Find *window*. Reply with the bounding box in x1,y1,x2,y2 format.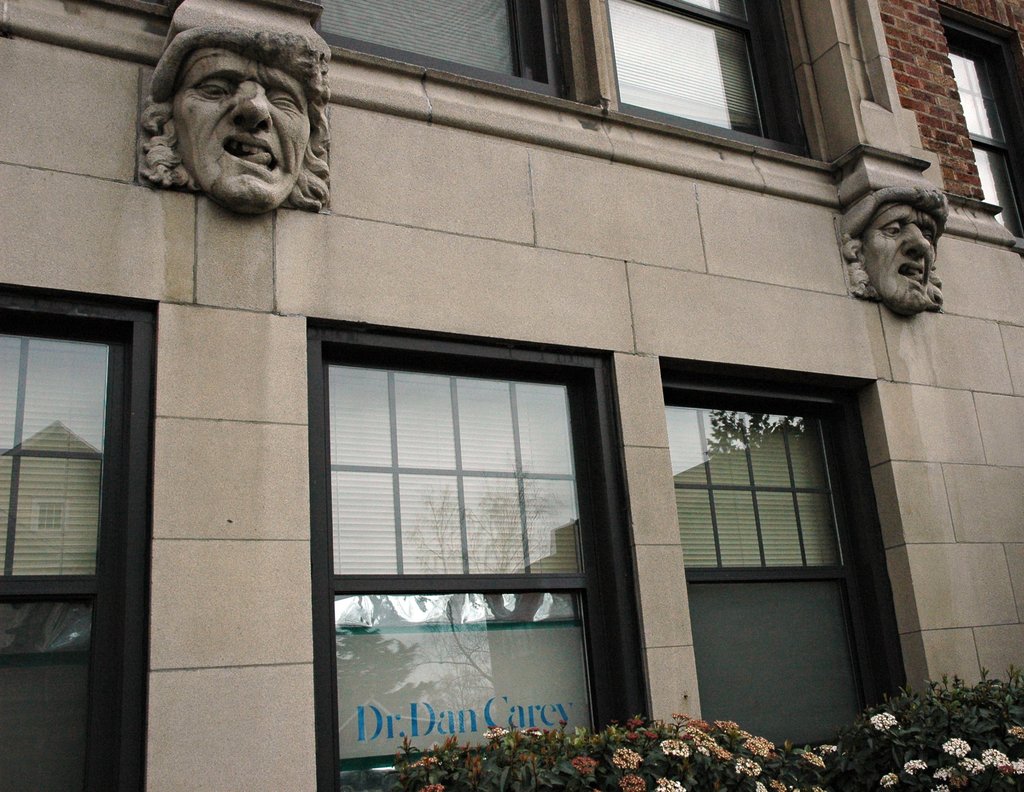
950,15,1019,228.
